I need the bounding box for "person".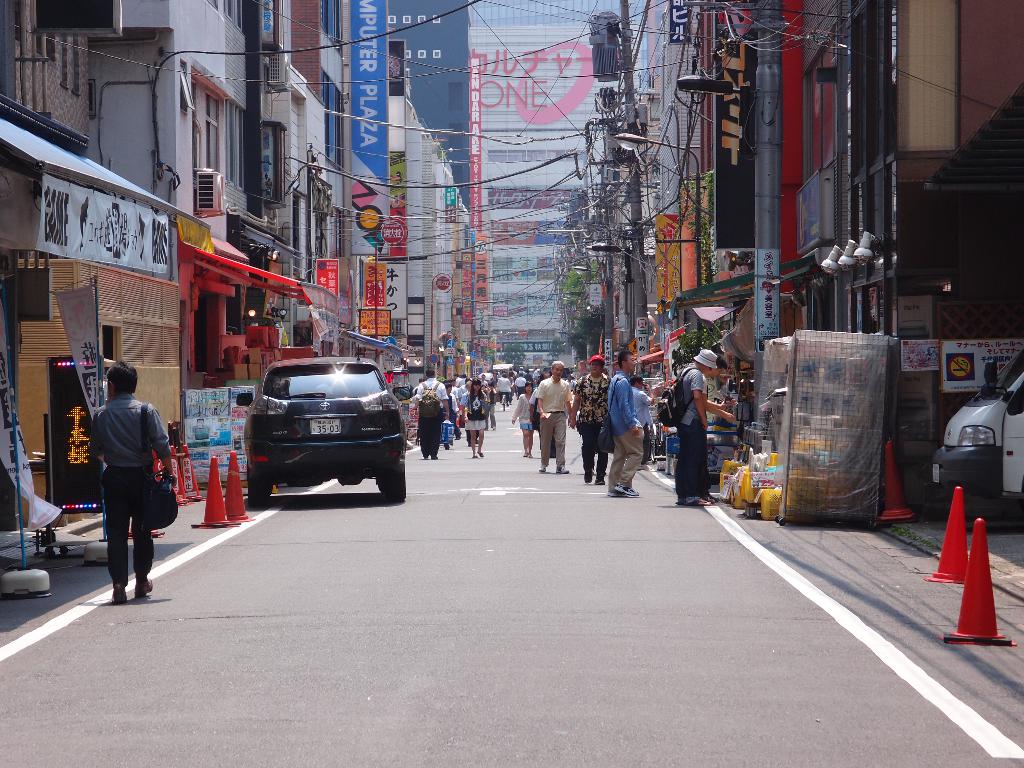
Here it is: <region>537, 359, 572, 474</region>.
